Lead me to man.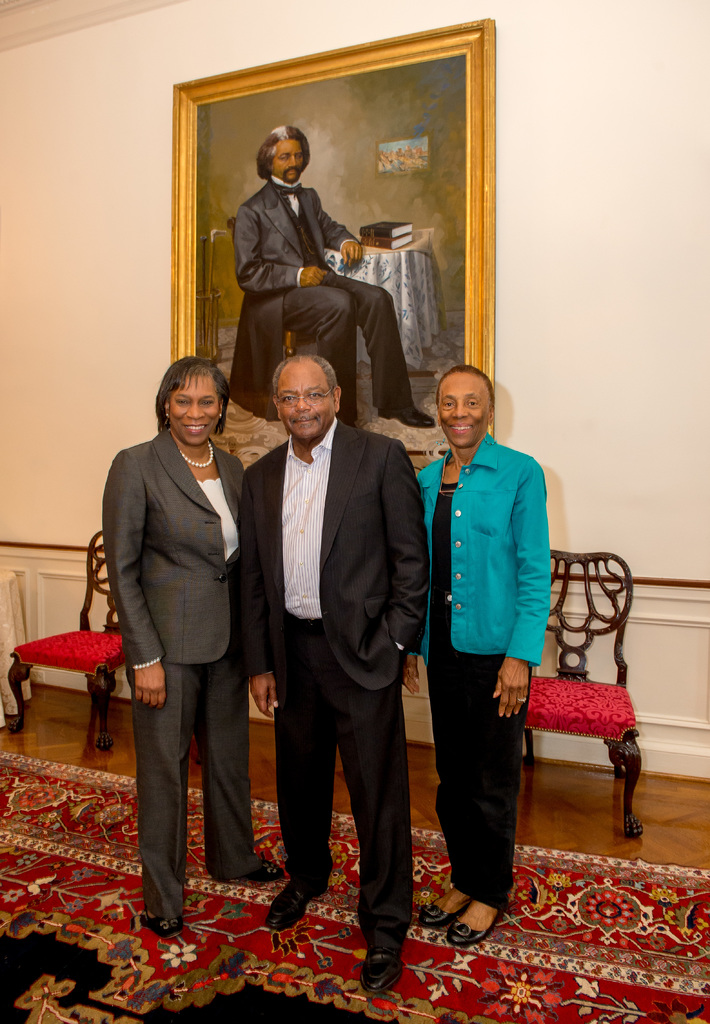
Lead to rect(223, 124, 437, 432).
